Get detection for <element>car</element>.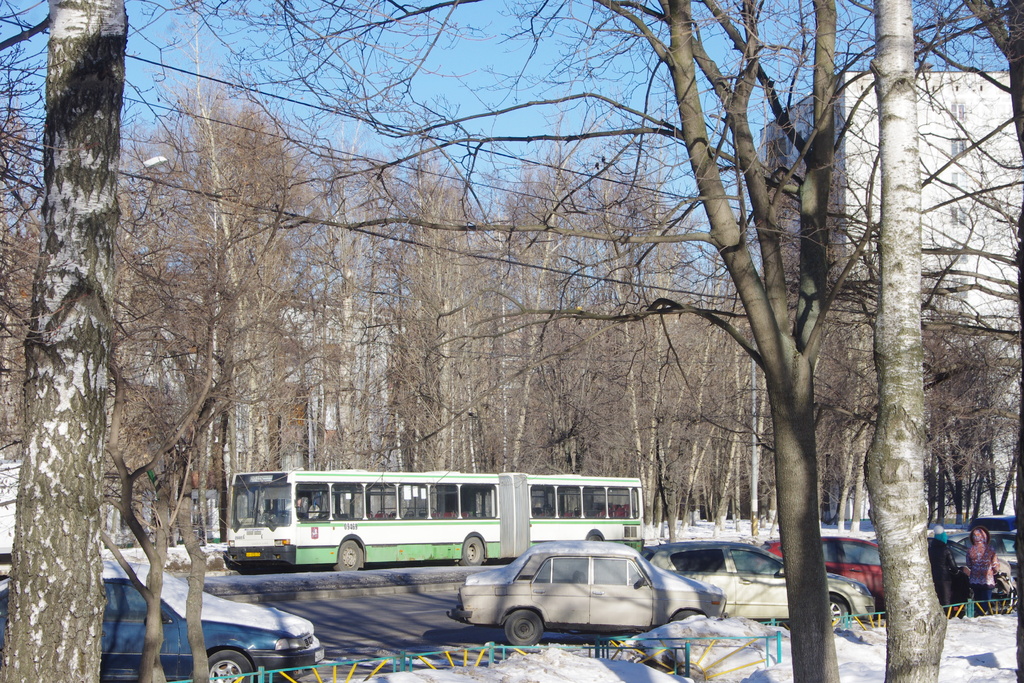
Detection: region(947, 532, 1018, 577).
